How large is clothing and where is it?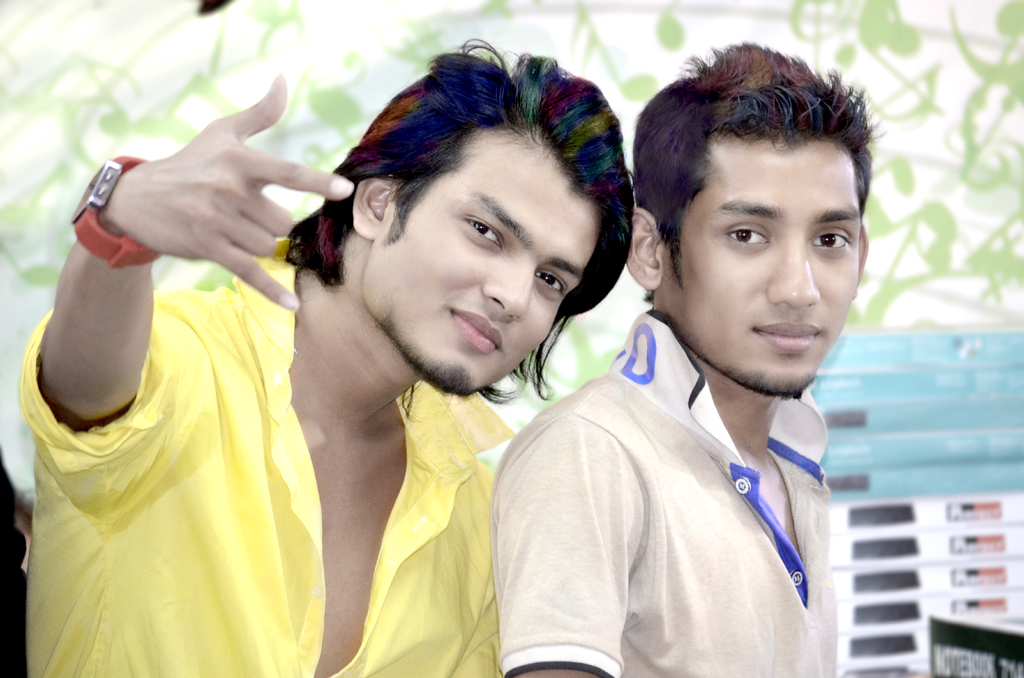
Bounding box: bbox=(481, 293, 878, 670).
